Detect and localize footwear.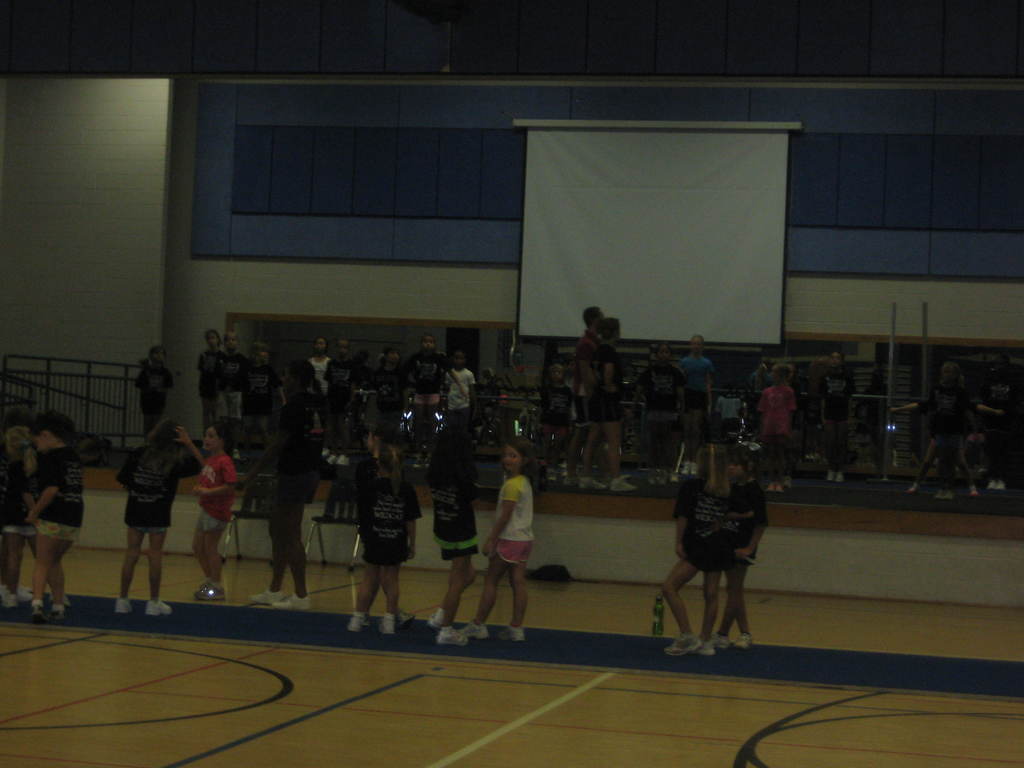
Localized at <box>987,481,992,492</box>.
